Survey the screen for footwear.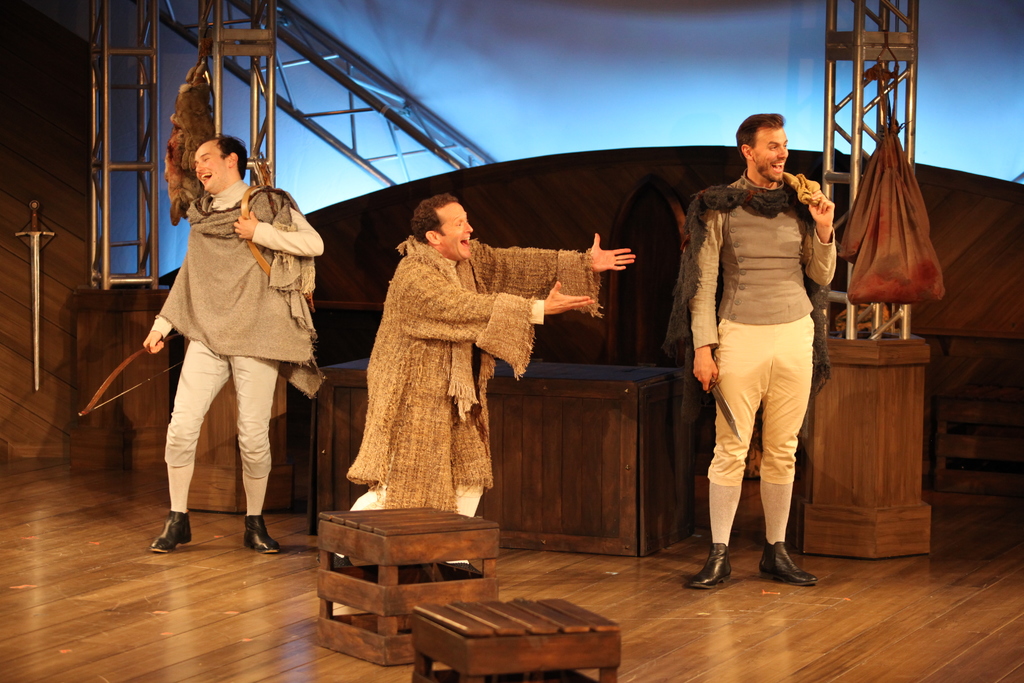
Survey found: region(689, 546, 734, 591).
